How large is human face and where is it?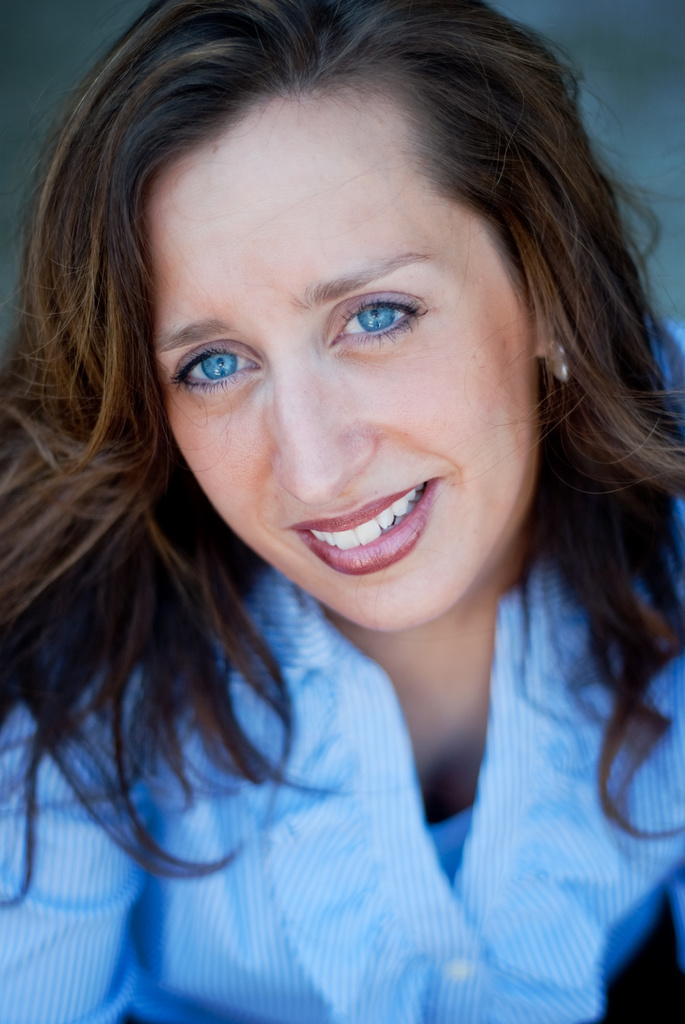
Bounding box: 157/104/536/630.
